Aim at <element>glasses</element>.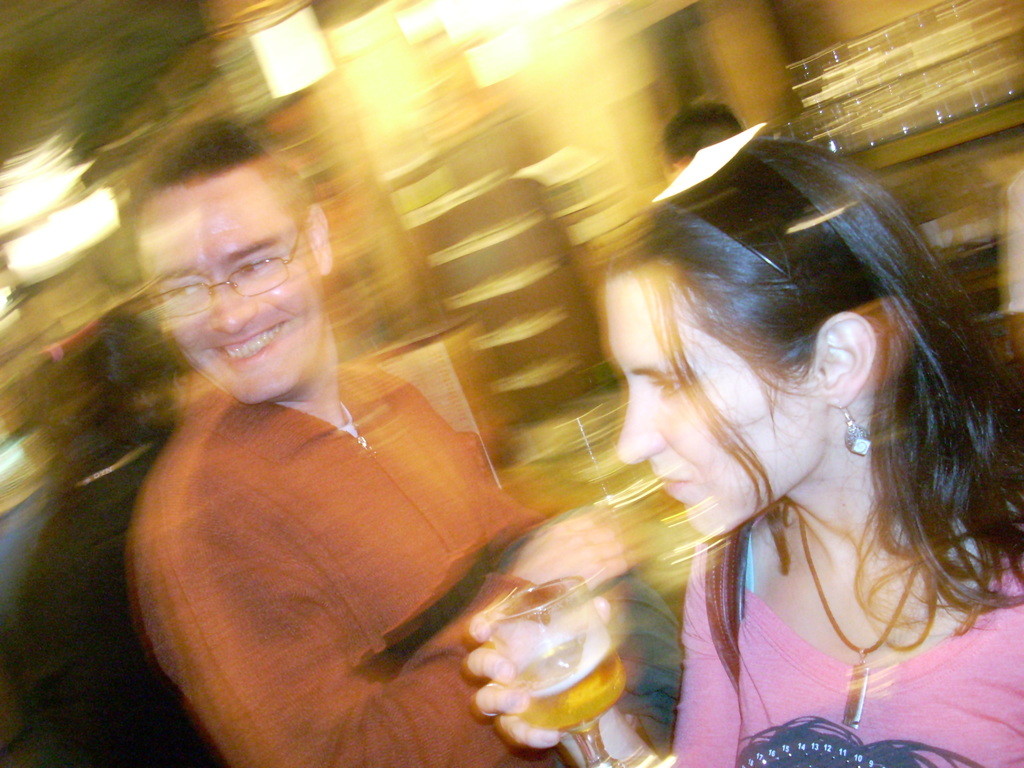
Aimed at left=144, top=218, right=305, bottom=324.
